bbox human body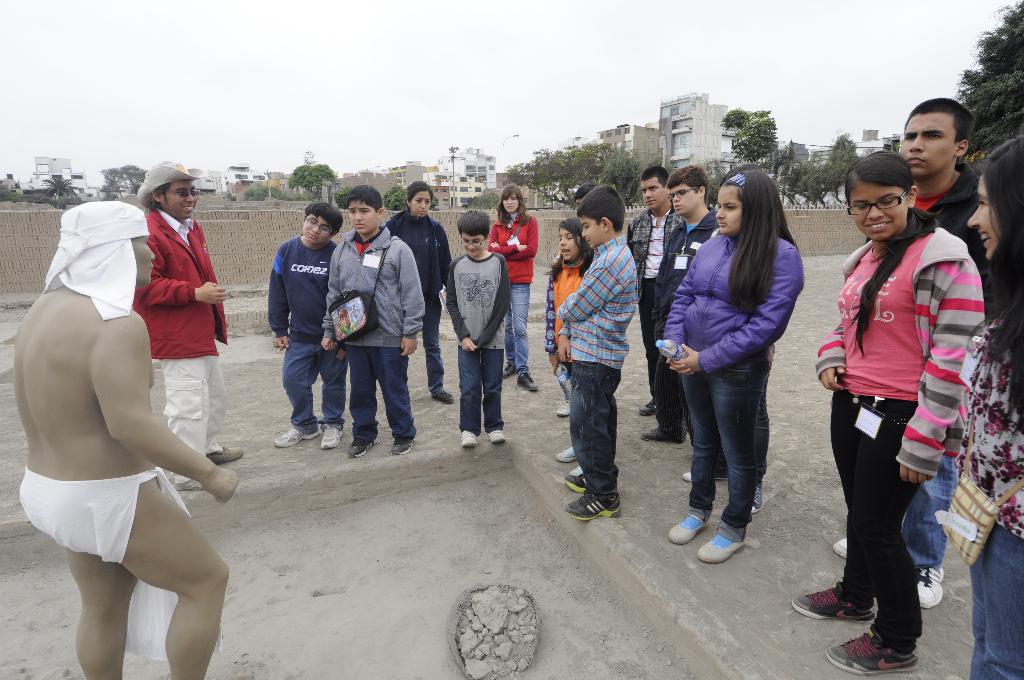
BBox(540, 255, 588, 421)
